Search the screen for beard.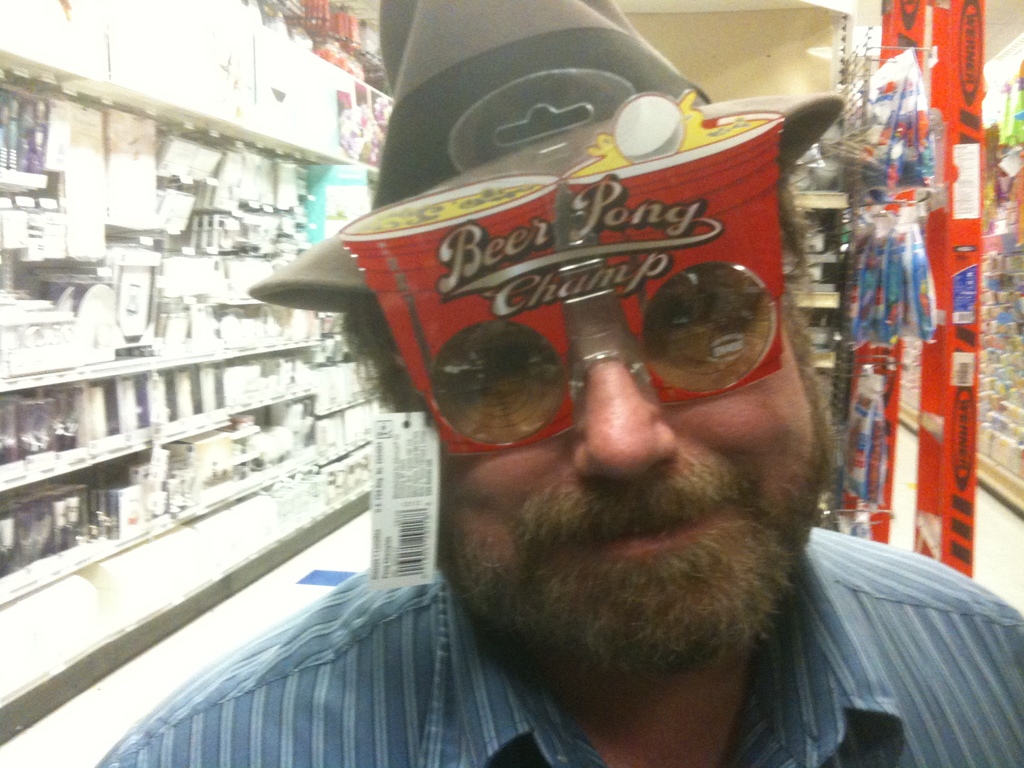
Found at box=[416, 329, 828, 698].
